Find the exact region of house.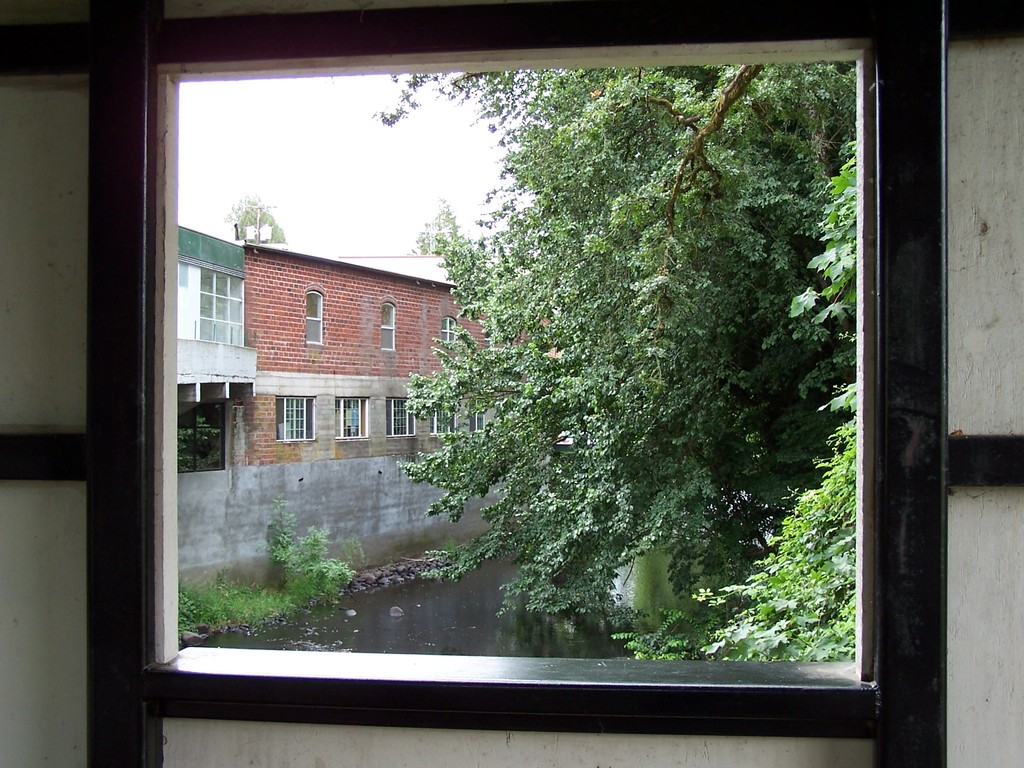
Exact region: select_region(0, 1, 1023, 767).
